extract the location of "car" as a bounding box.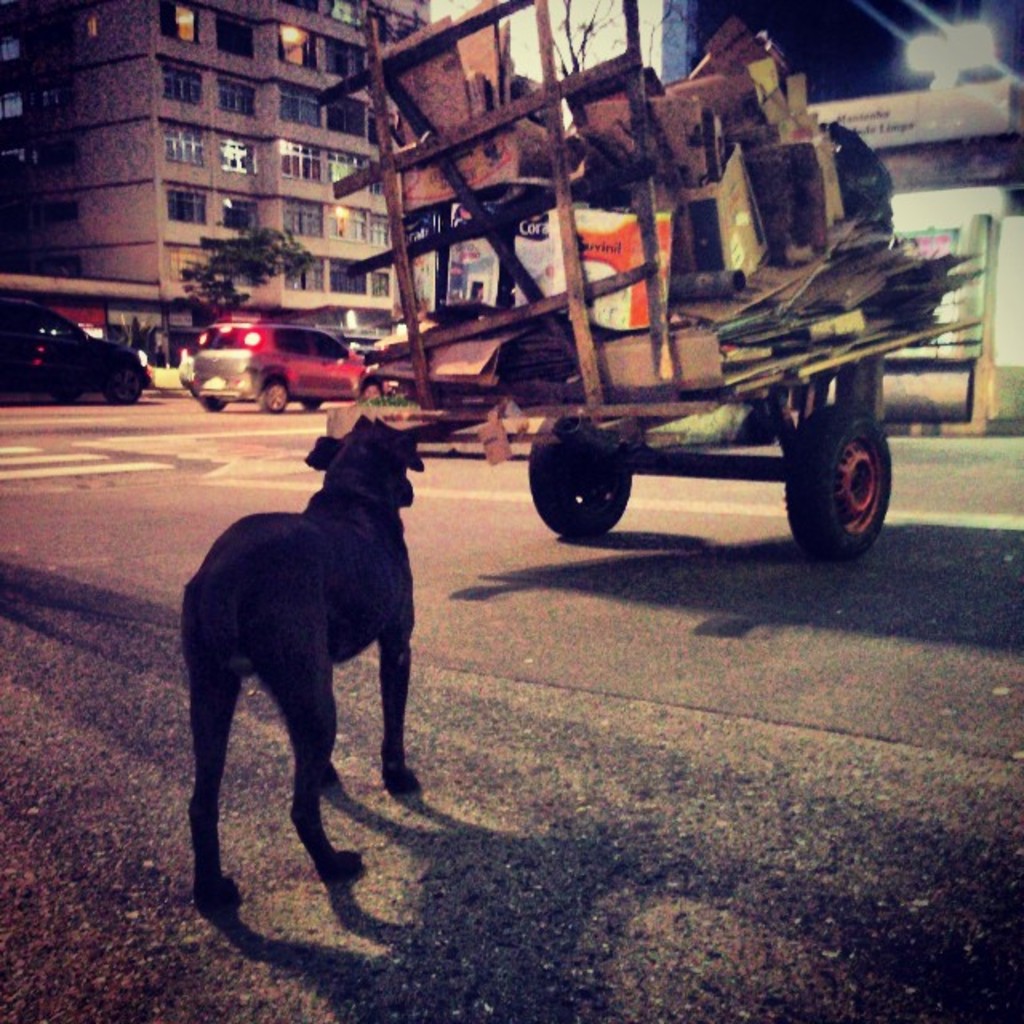
detection(0, 286, 144, 402).
